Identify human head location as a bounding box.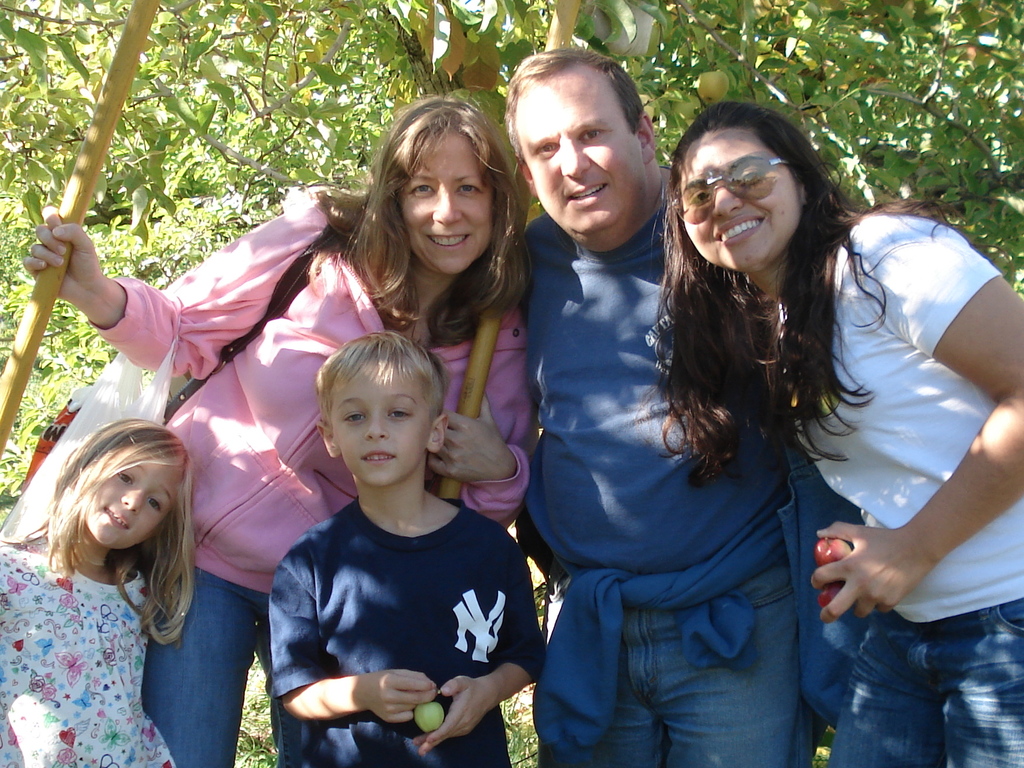
bbox=[501, 45, 662, 238].
